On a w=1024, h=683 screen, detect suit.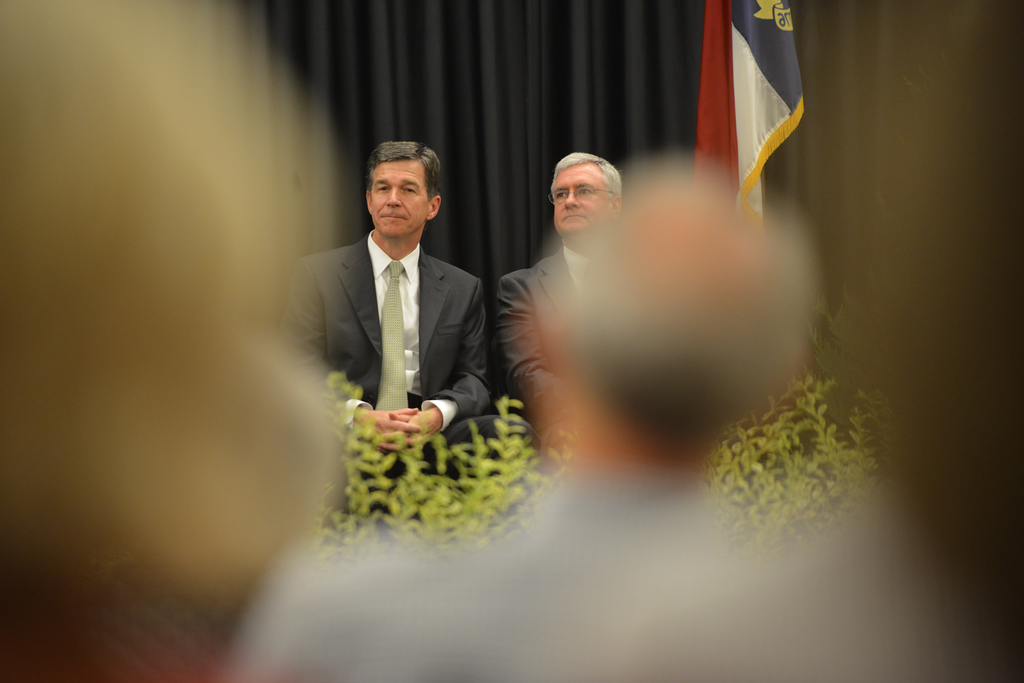
x1=492, y1=245, x2=596, y2=462.
